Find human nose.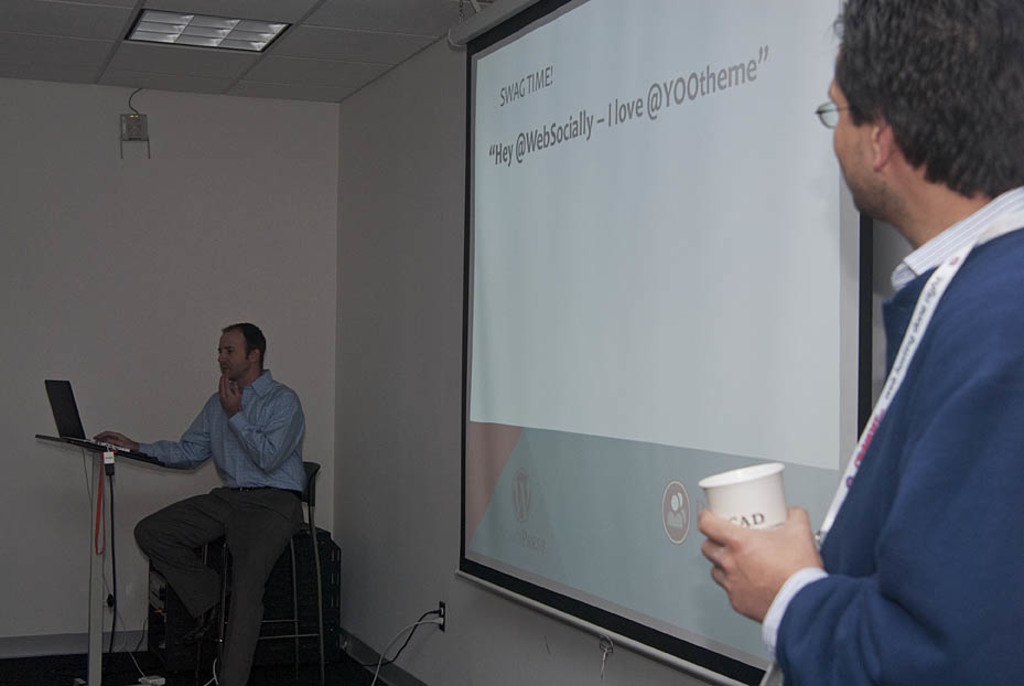
region(218, 352, 228, 362).
